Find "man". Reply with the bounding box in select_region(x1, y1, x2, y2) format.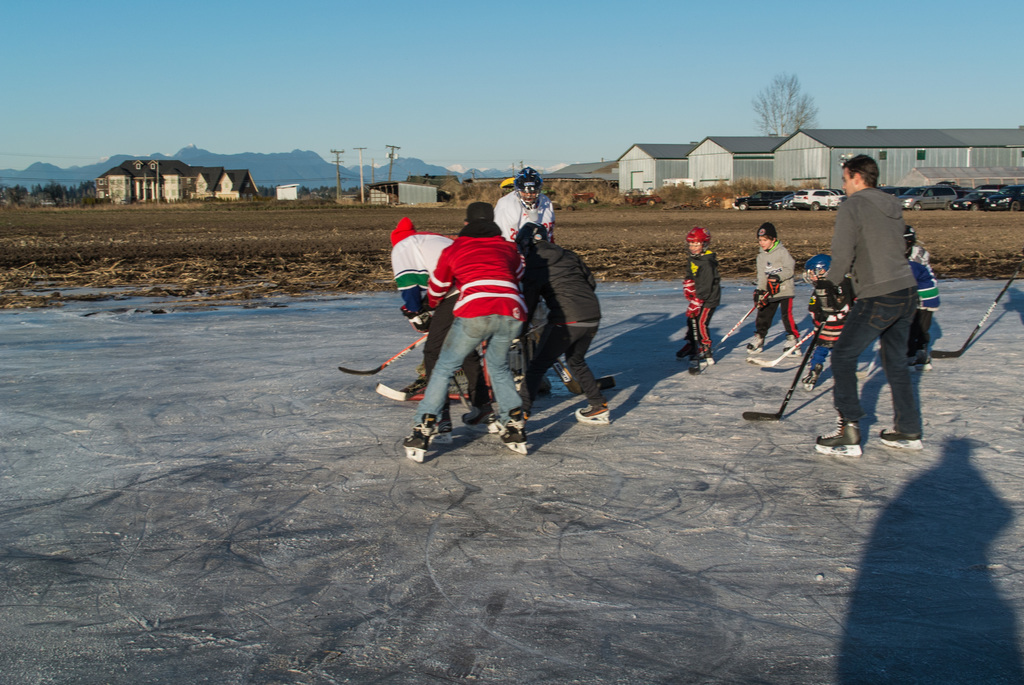
select_region(803, 172, 948, 471).
